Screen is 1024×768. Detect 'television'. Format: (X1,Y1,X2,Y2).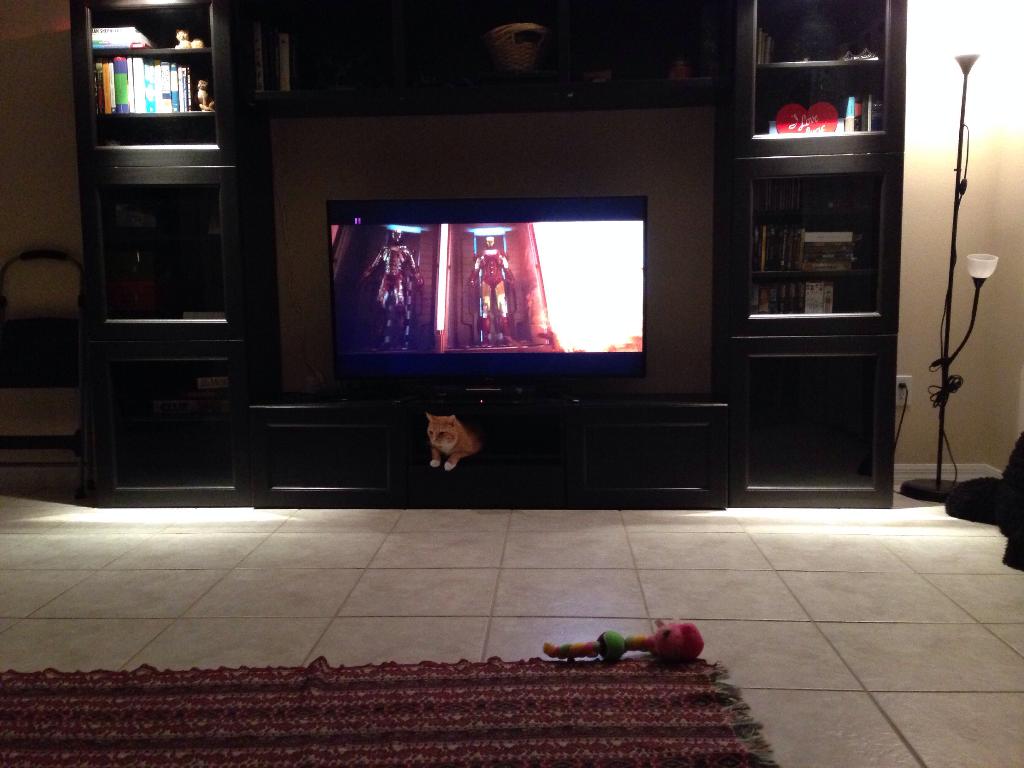
(325,196,648,404).
